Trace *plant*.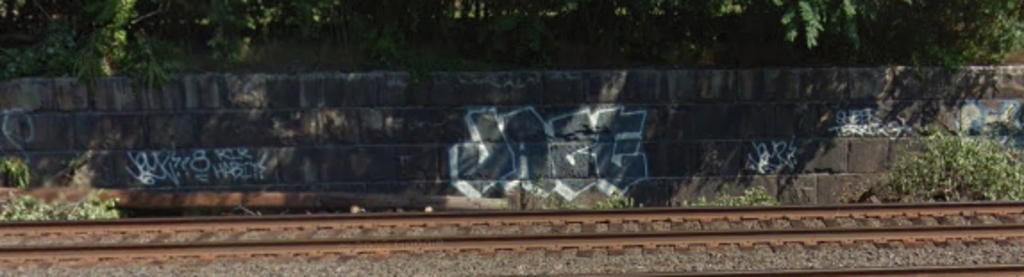
Traced to rect(899, 127, 995, 193).
